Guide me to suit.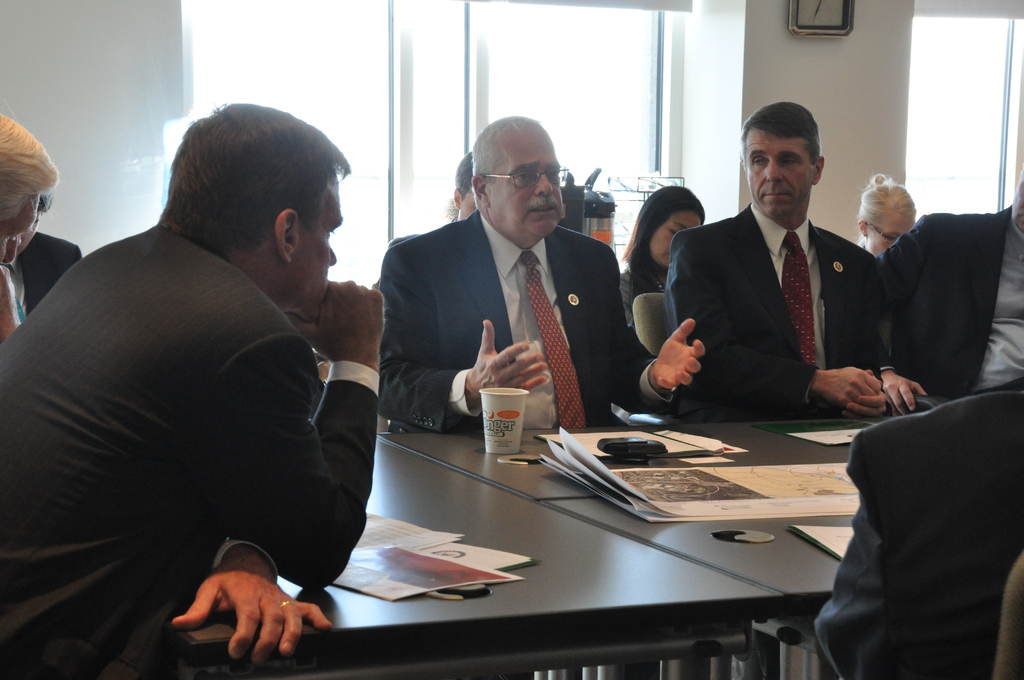
Guidance: 813 388 1023 679.
